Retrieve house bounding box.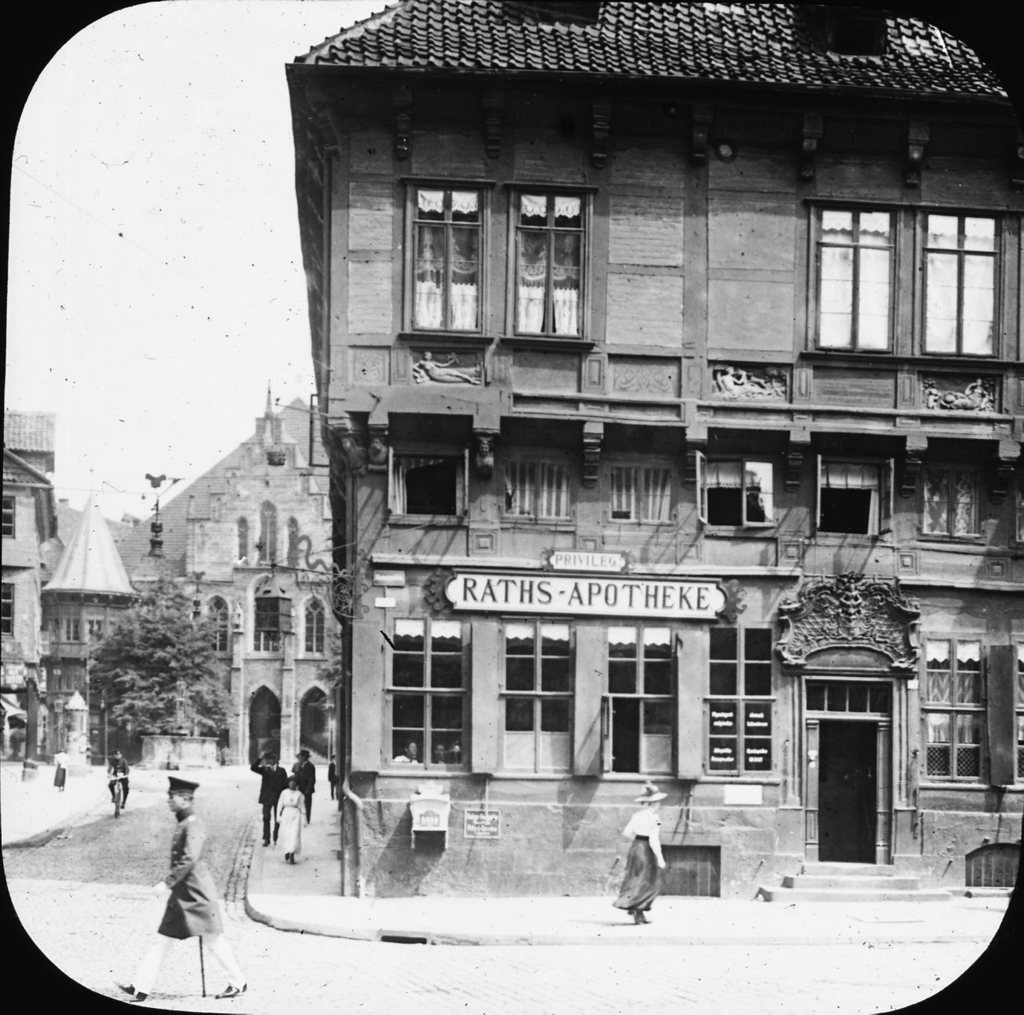
Bounding box: [x1=175, y1=394, x2=356, y2=776].
